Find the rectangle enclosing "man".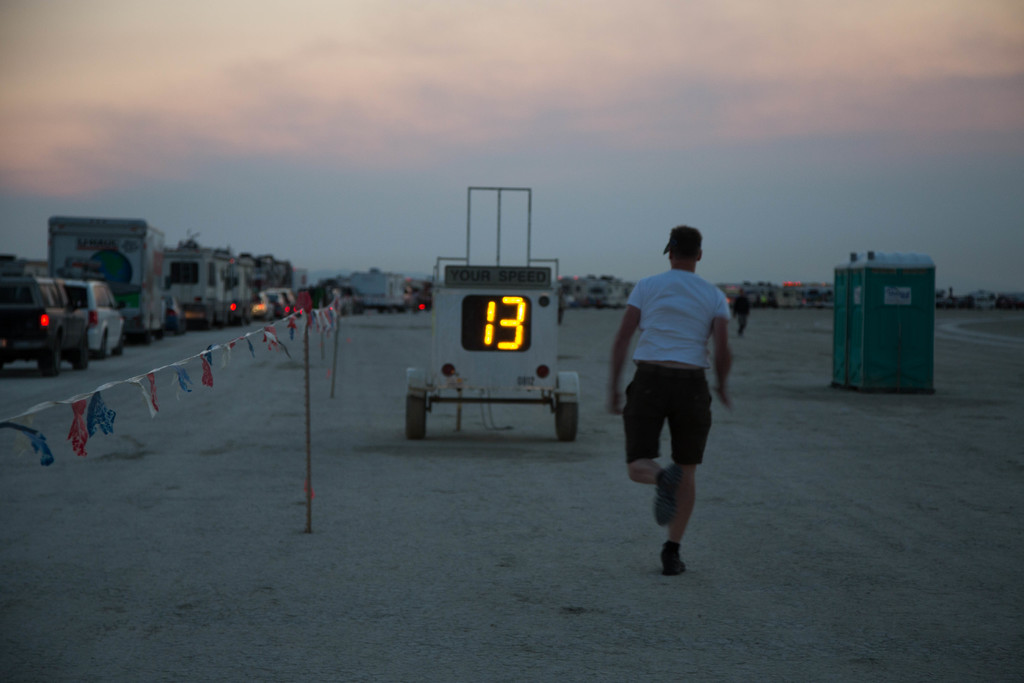
select_region(616, 226, 740, 577).
